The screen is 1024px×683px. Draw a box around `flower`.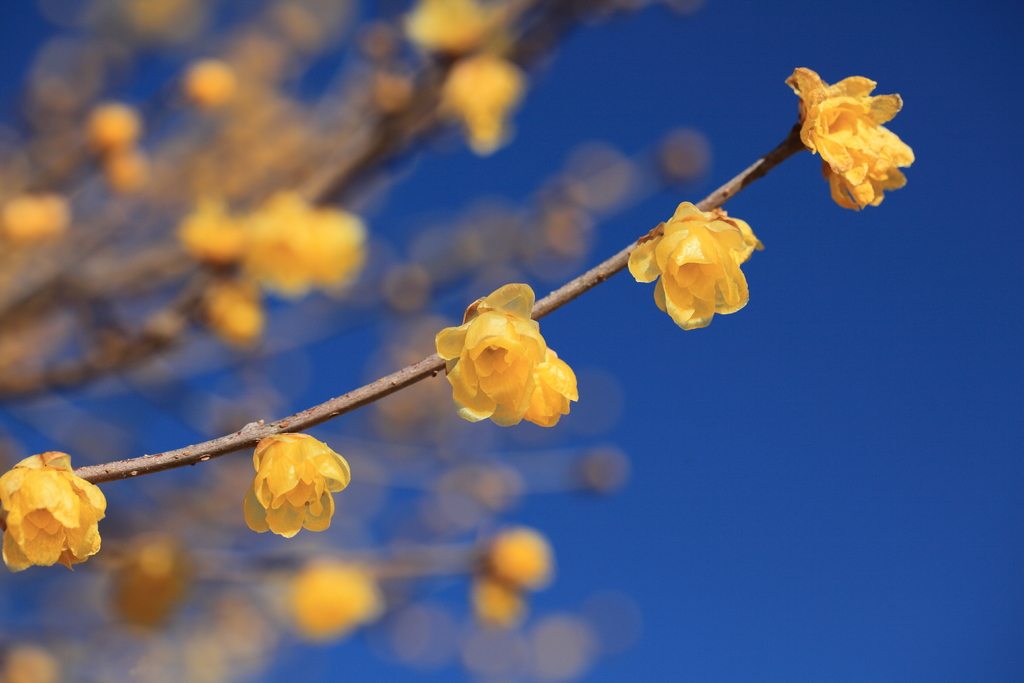
l=95, t=144, r=145, b=192.
